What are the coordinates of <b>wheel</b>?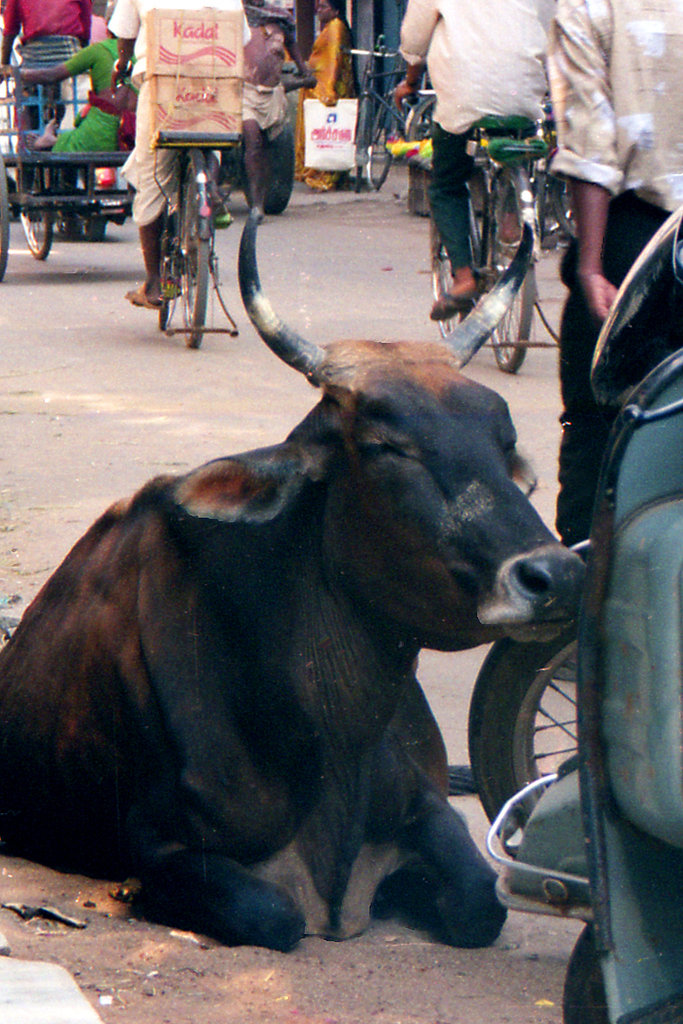
bbox=(490, 180, 542, 371).
